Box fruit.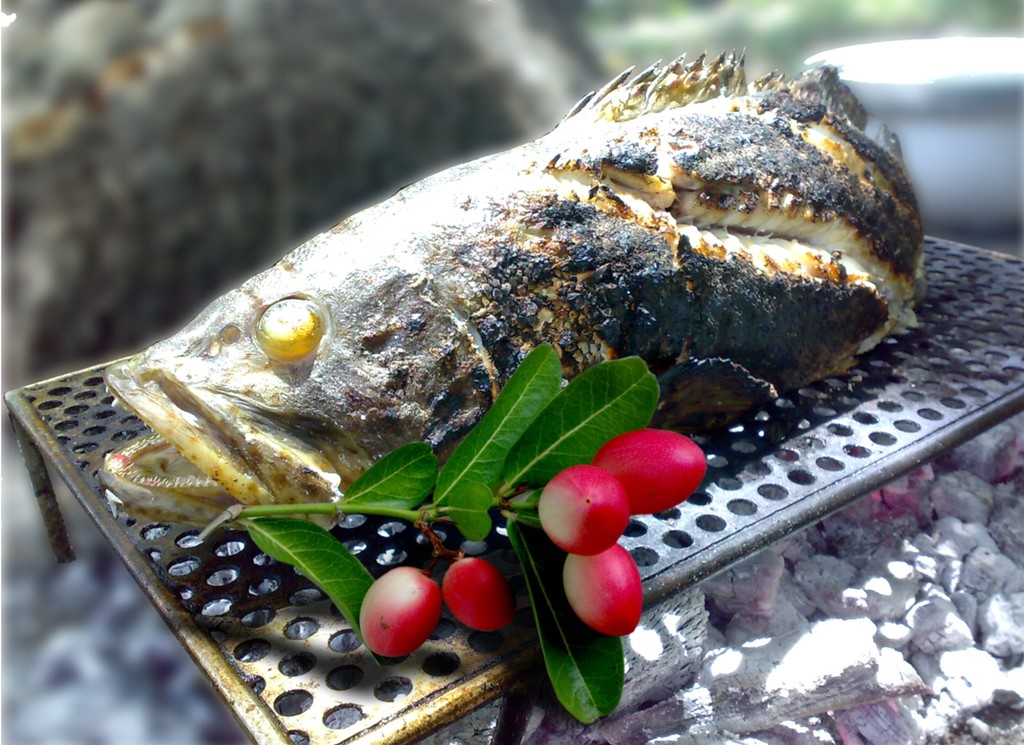
locate(442, 560, 511, 630).
